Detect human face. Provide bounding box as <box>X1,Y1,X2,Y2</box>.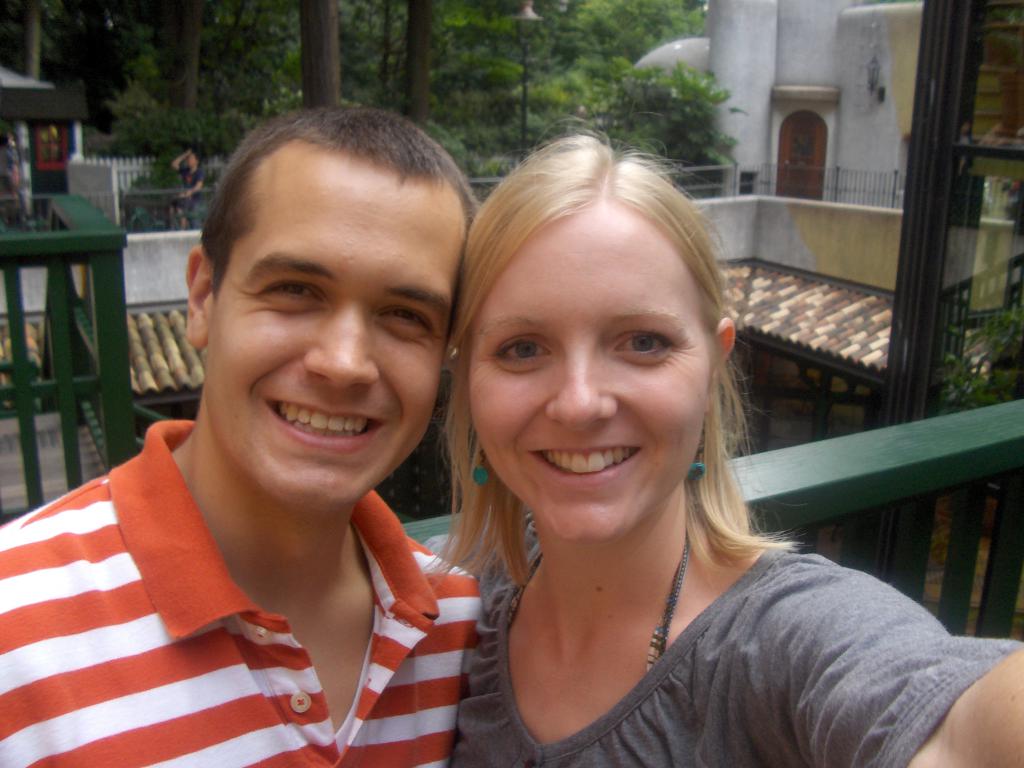
<box>465,203,711,545</box>.
